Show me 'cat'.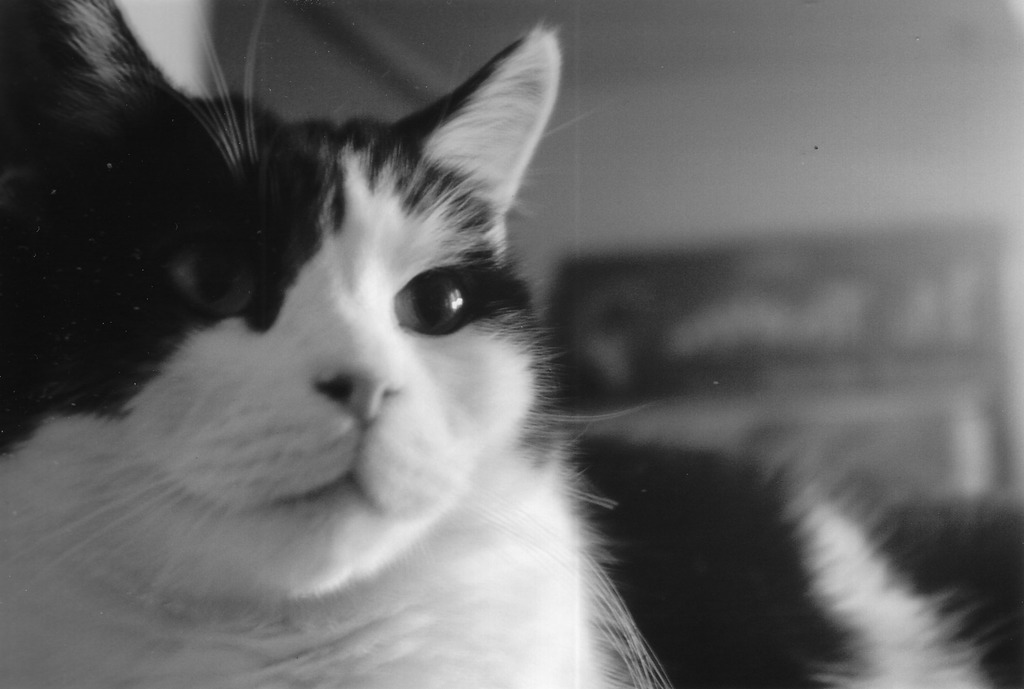
'cat' is here: {"x1": 0, "y1": 4, "x2": 997, "y2": 688}.
